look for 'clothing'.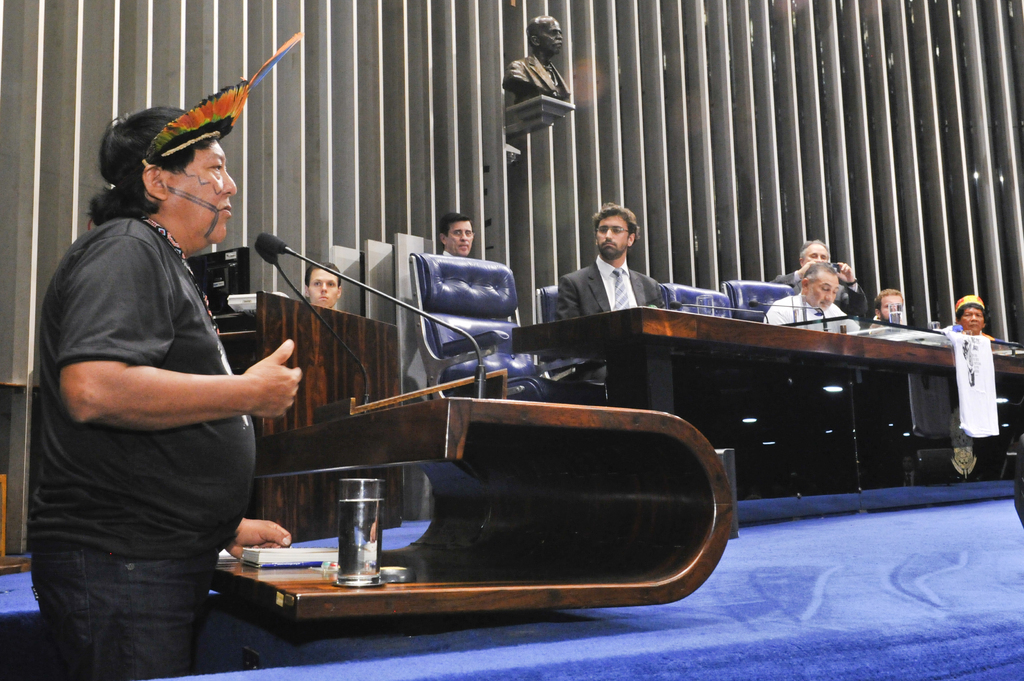
Found: [25,215,257,680].
